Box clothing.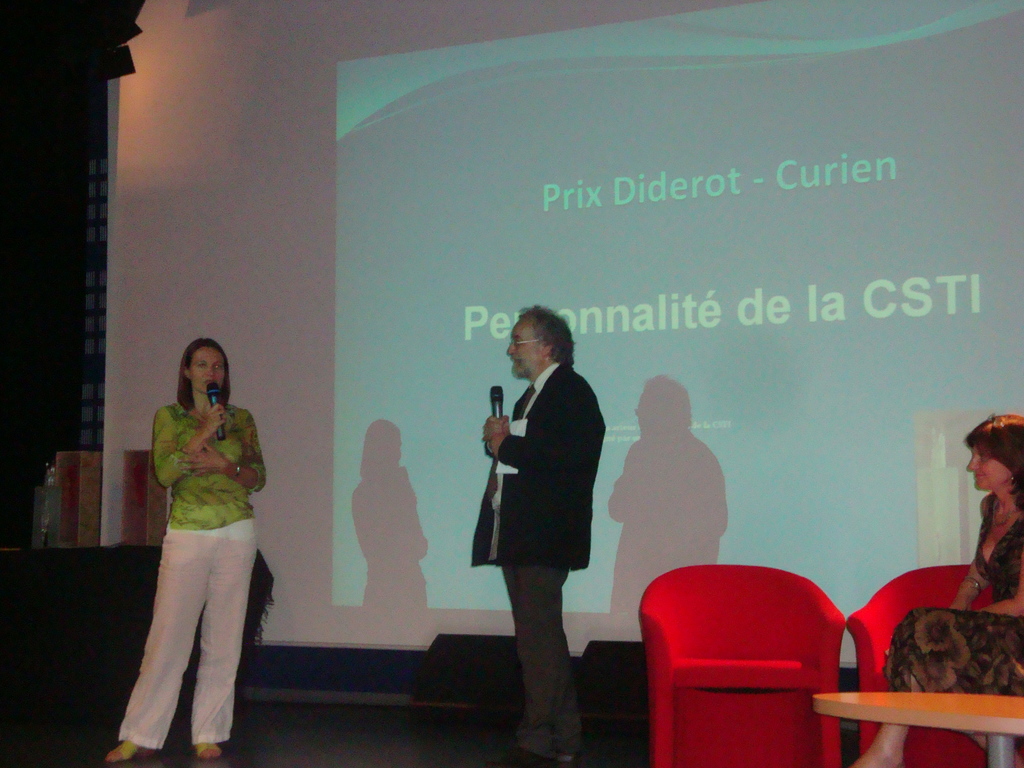
[x1=881, y1=491, x2=1023, y2=696].
